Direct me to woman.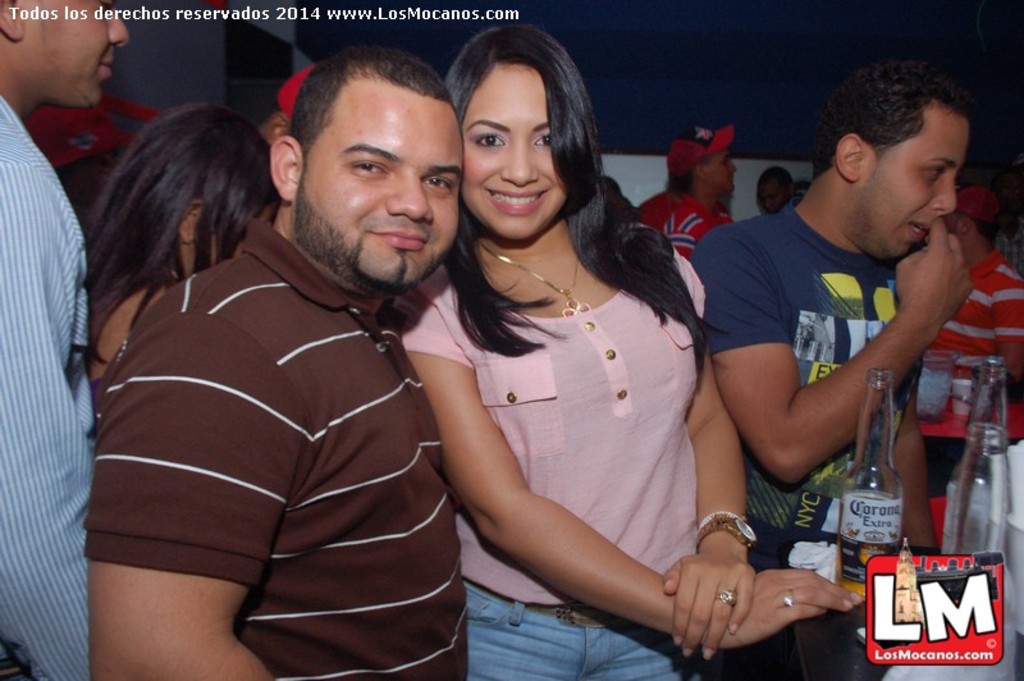
Direction: (left=424, top=18, right=760, bottom=680).
